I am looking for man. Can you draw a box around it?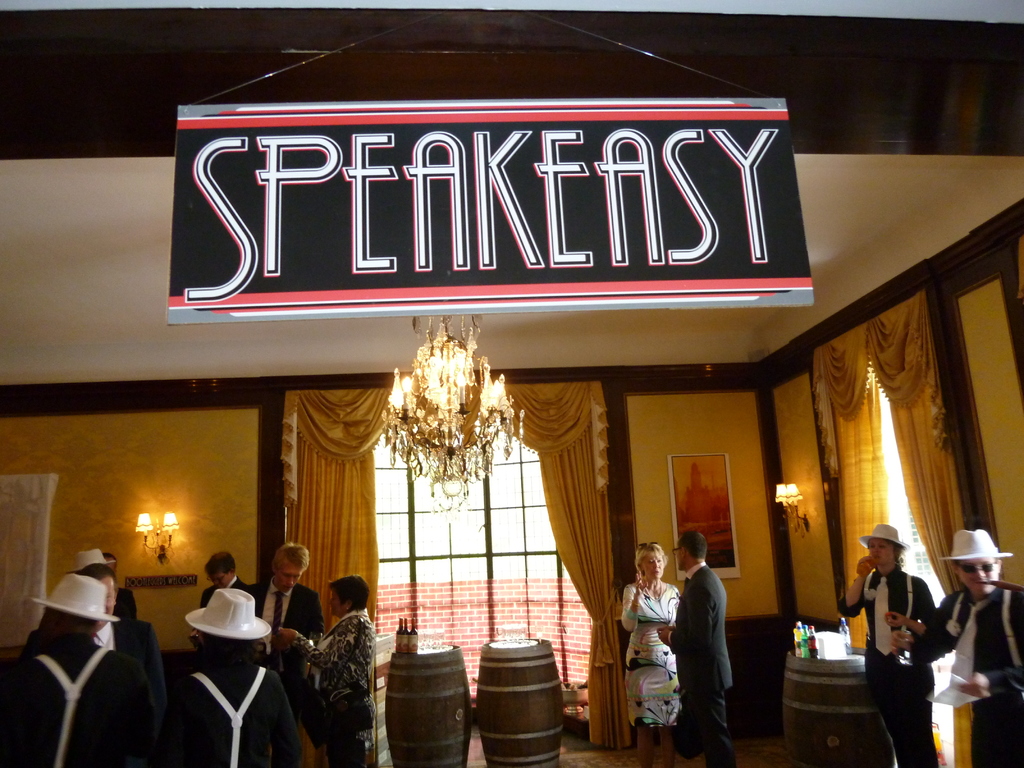
Sure, the bounding box is select_region(140, 586, 299, 767).
